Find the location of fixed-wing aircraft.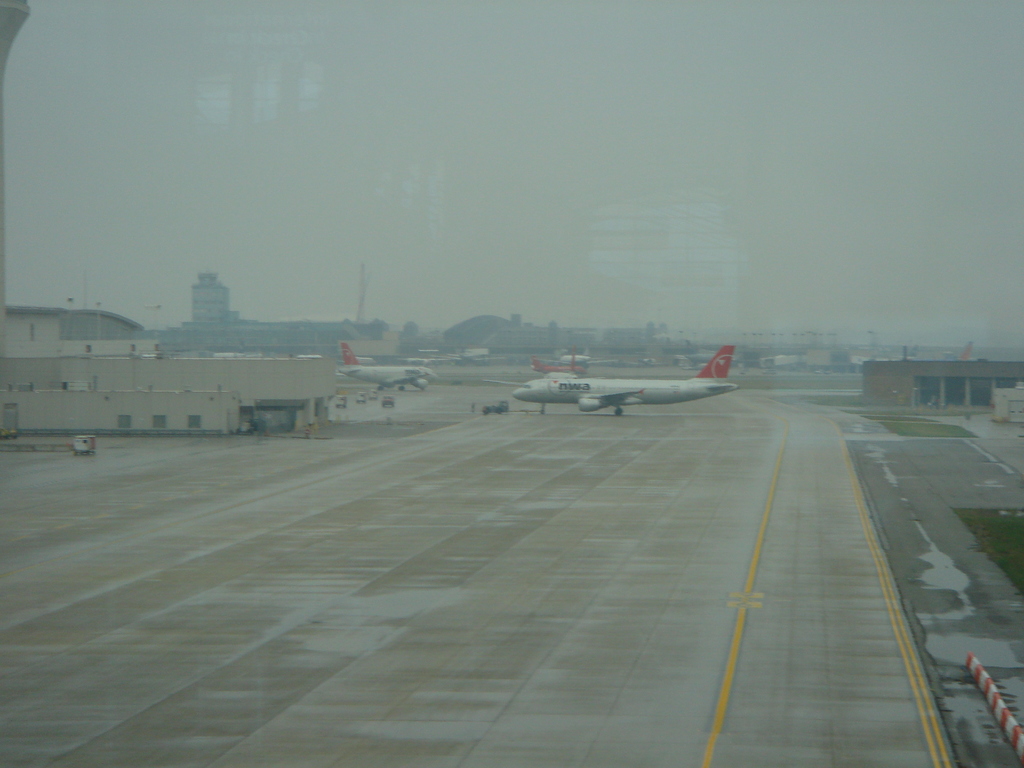
Location: x1=513 y1=342 x2=743 y2=427.
